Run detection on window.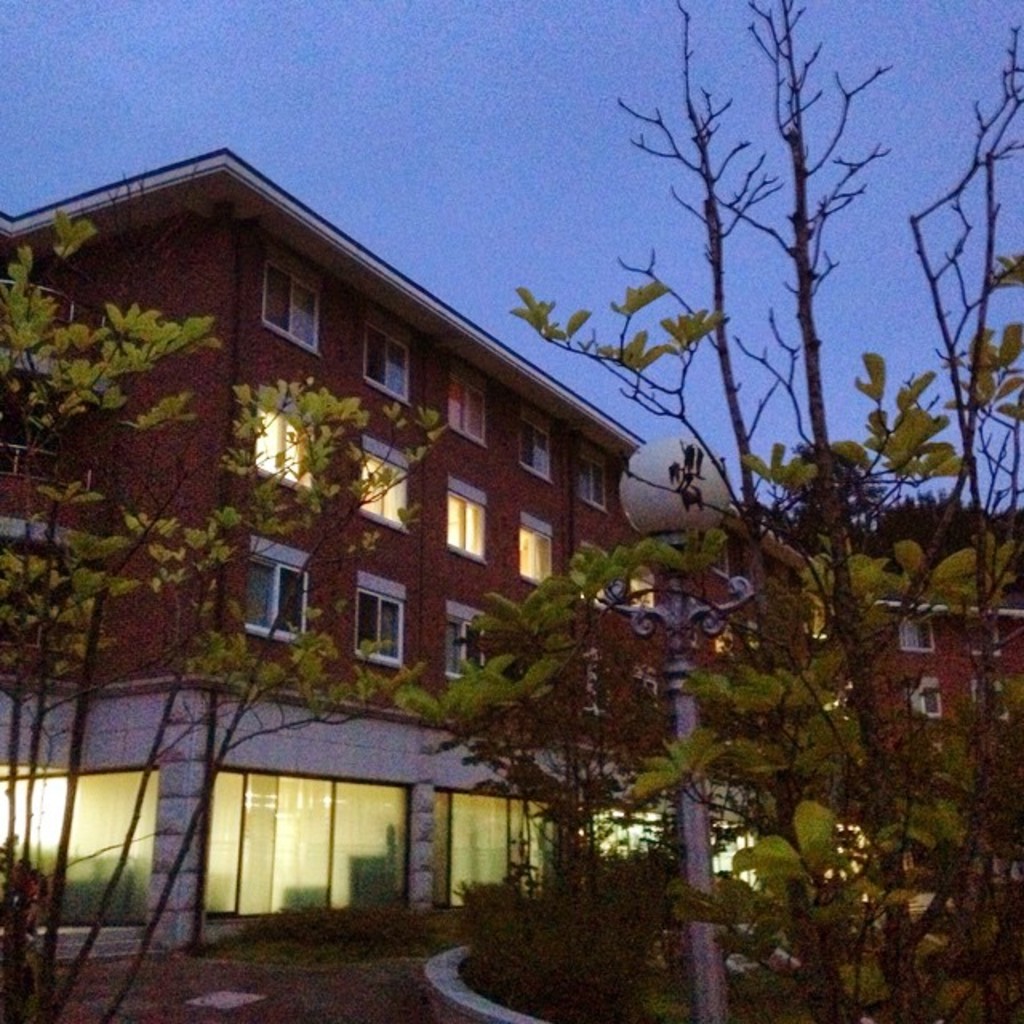
Result: 261,270,323,362.
